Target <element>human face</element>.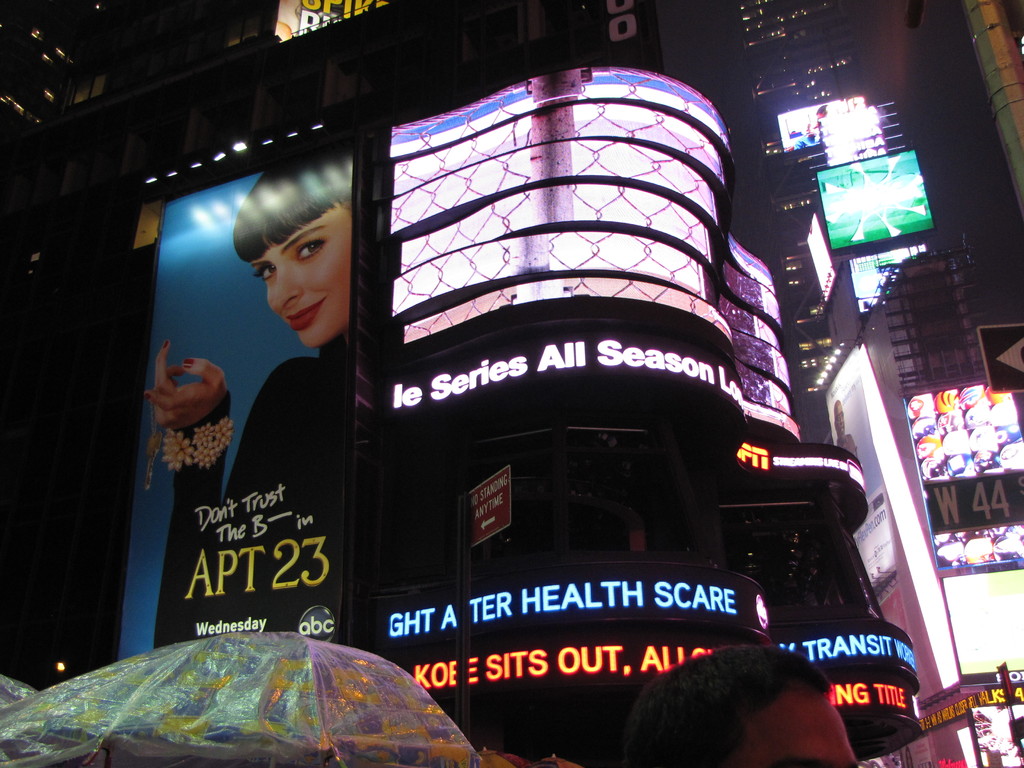
Target region: 730, 685, 855, 767.
